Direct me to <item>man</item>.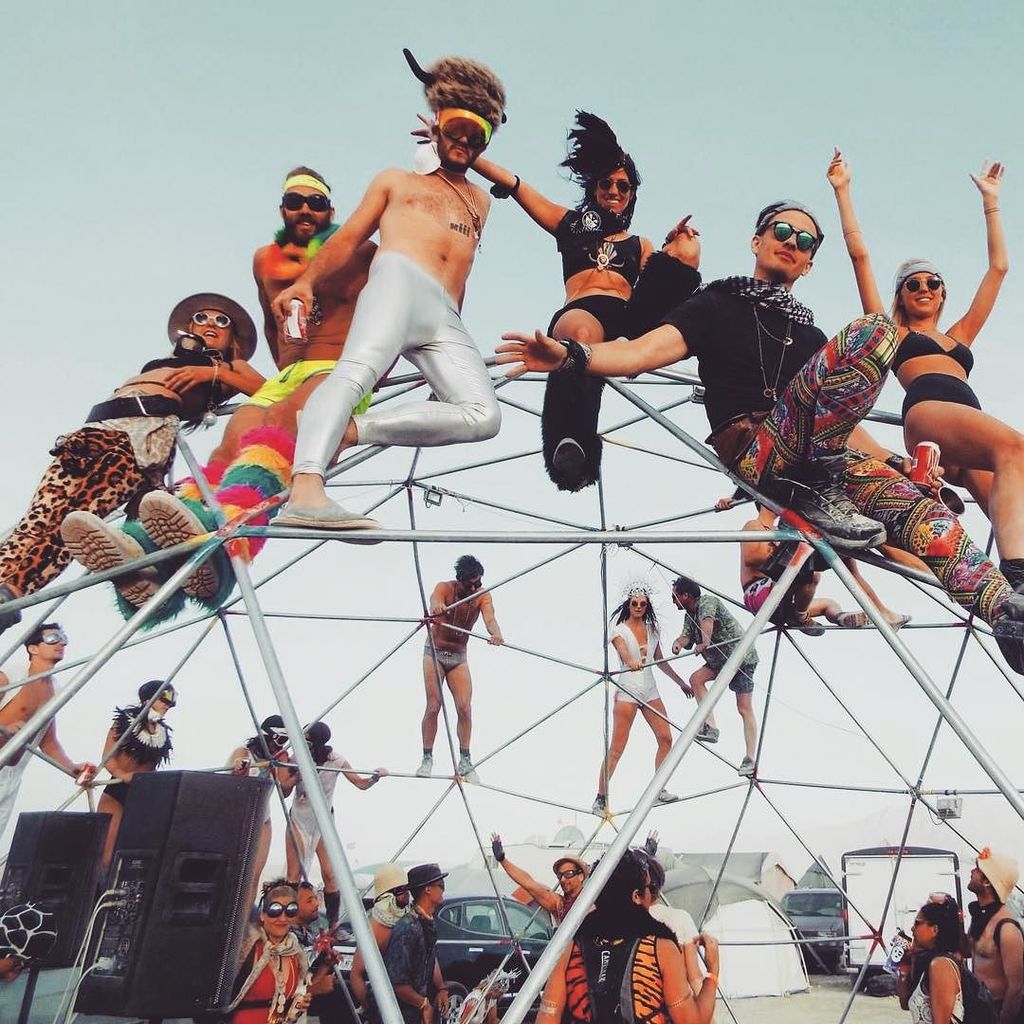
Direction: <region>496, 200, 1023, 645</region>.
